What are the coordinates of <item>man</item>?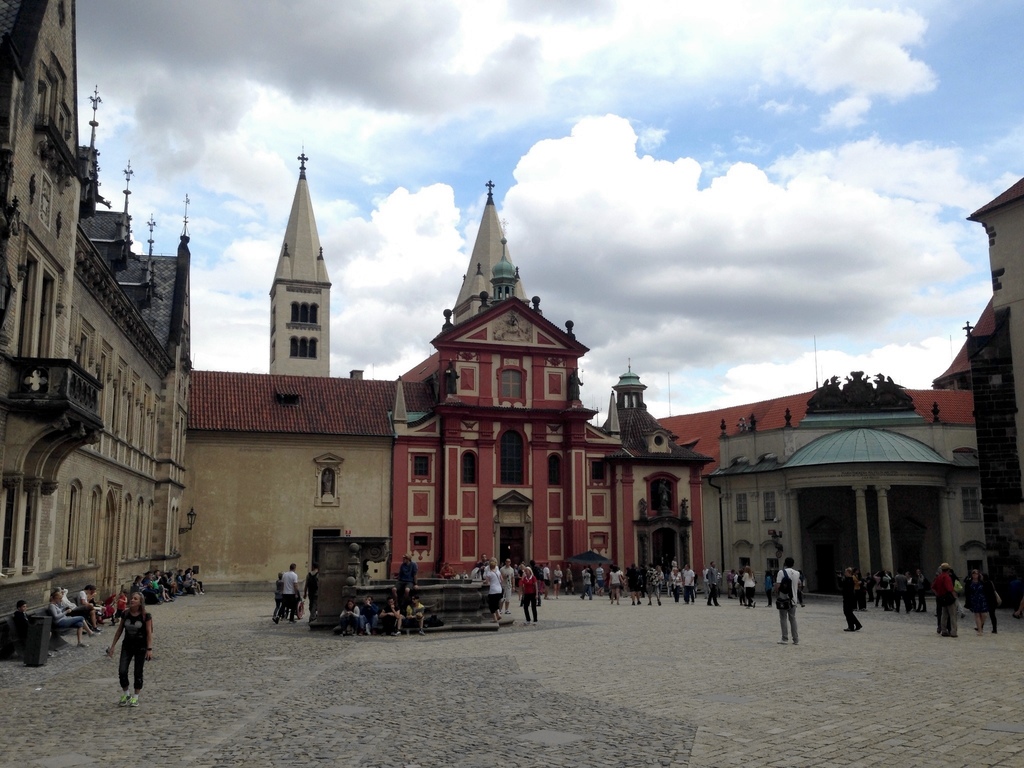
bbox=[497, 557, 515, 613].
